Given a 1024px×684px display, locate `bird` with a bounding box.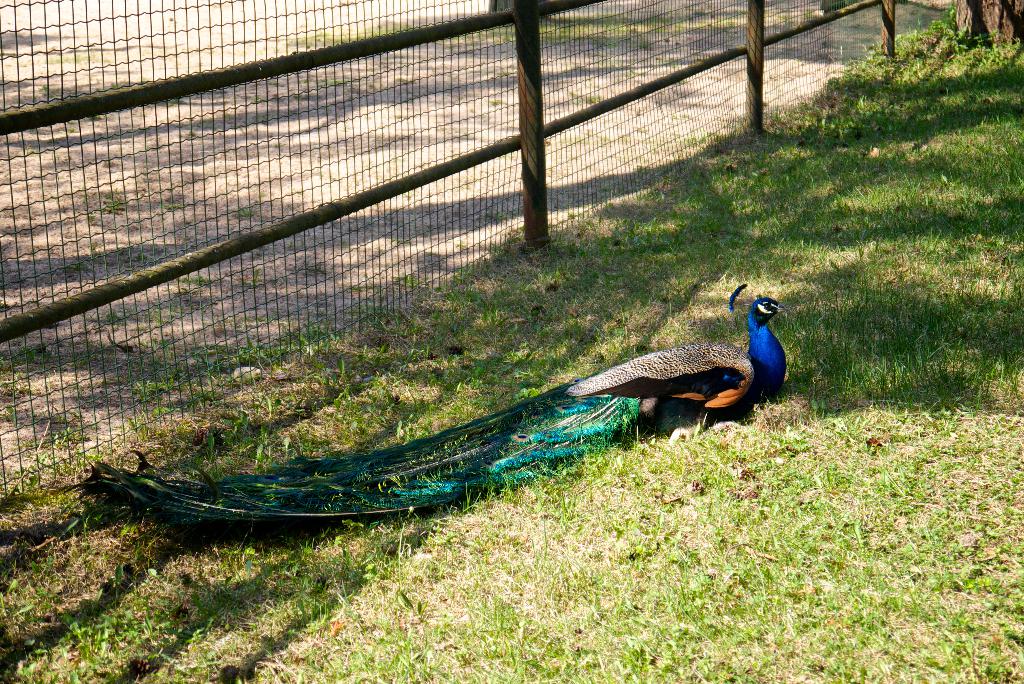
Located: Rect(45, 279, 808, 546).
